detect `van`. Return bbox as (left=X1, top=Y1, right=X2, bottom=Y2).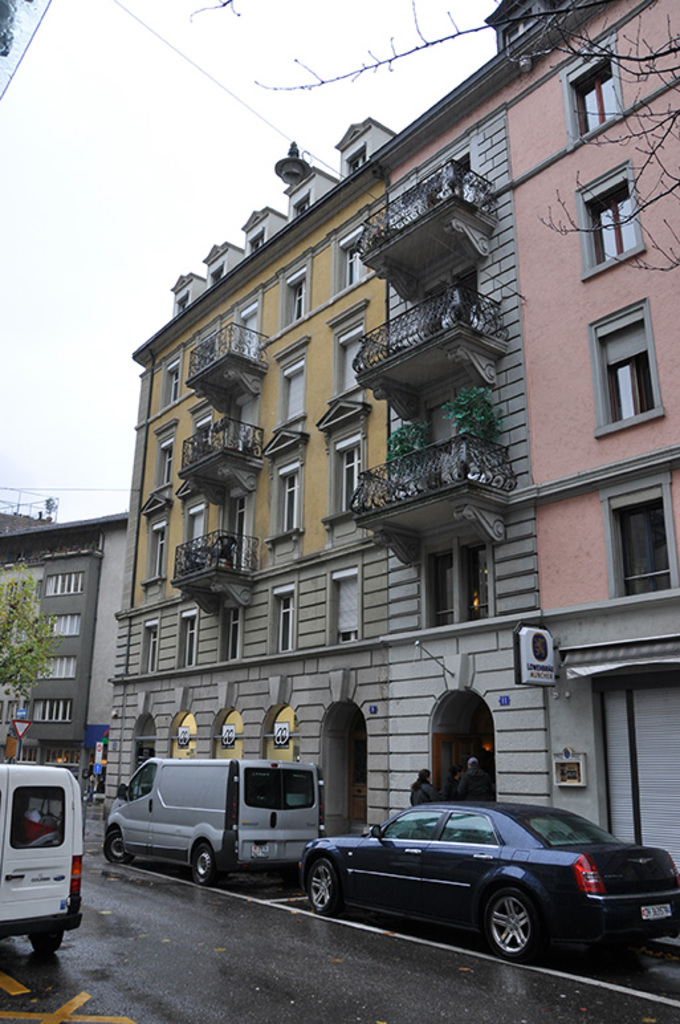
(left=0, top=761, right=85, bottom=956).
